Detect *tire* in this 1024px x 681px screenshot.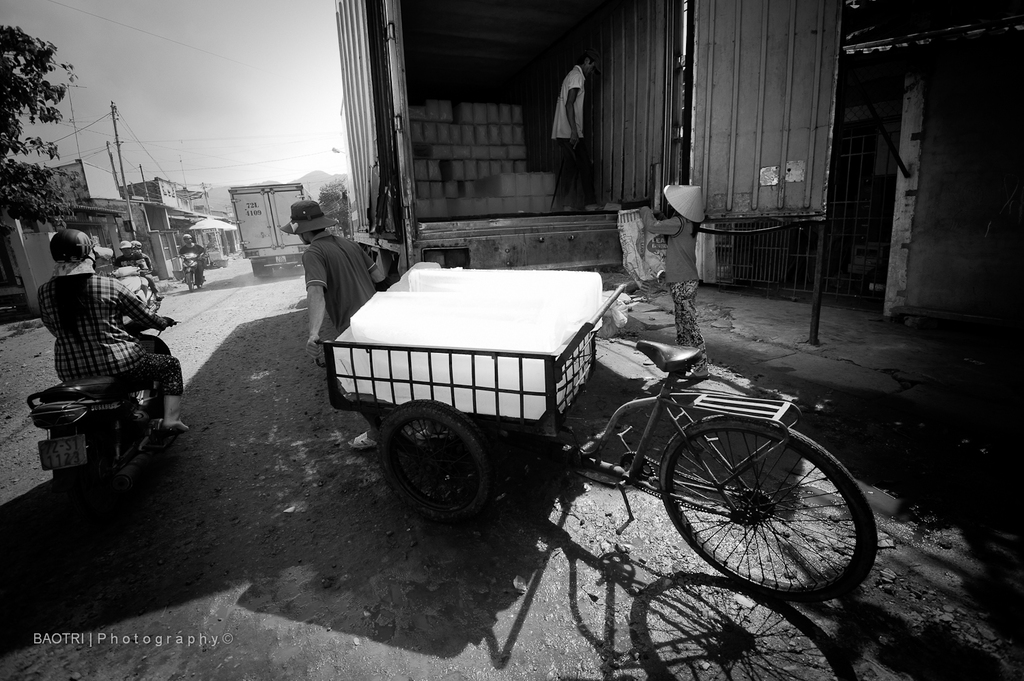
Detection: [372, 409, 504, 527].
